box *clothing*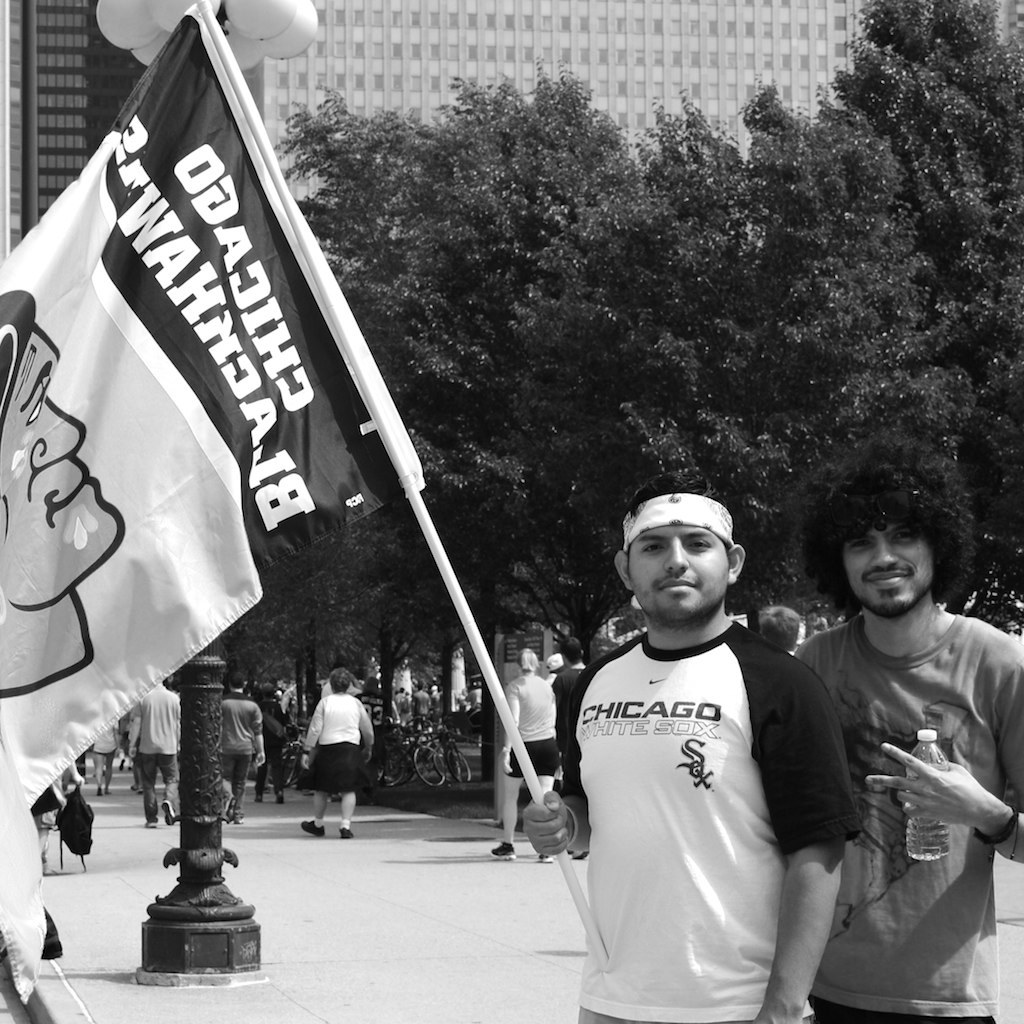
locate(133, 682, 183, 826)
